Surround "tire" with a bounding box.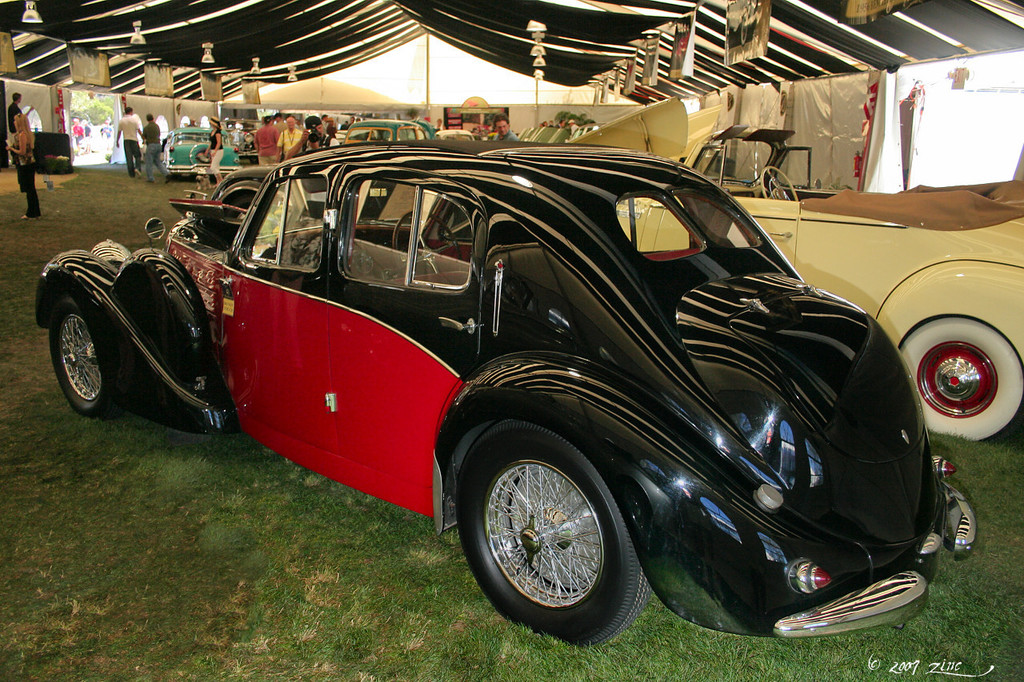
902,320,1023,441.
